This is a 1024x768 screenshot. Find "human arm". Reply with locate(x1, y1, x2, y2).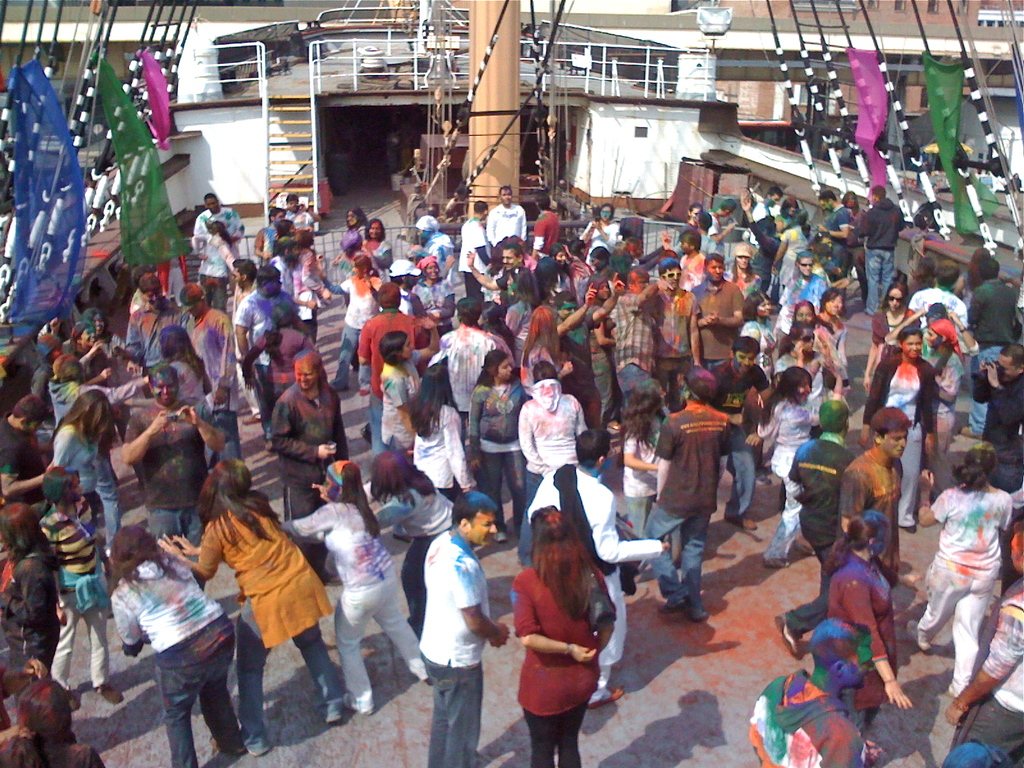
locate(230, 294, 252, 359).
